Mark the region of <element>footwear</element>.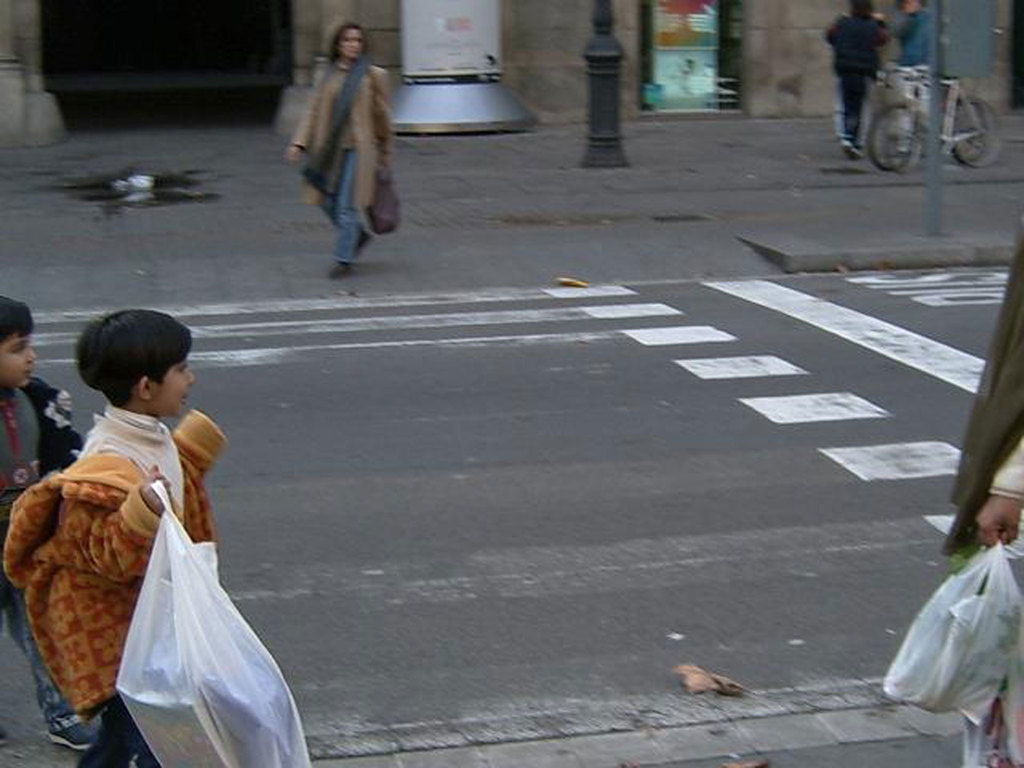
Region: {"left": 47, "top": 724, "right": 95, "bottom": 751}.
